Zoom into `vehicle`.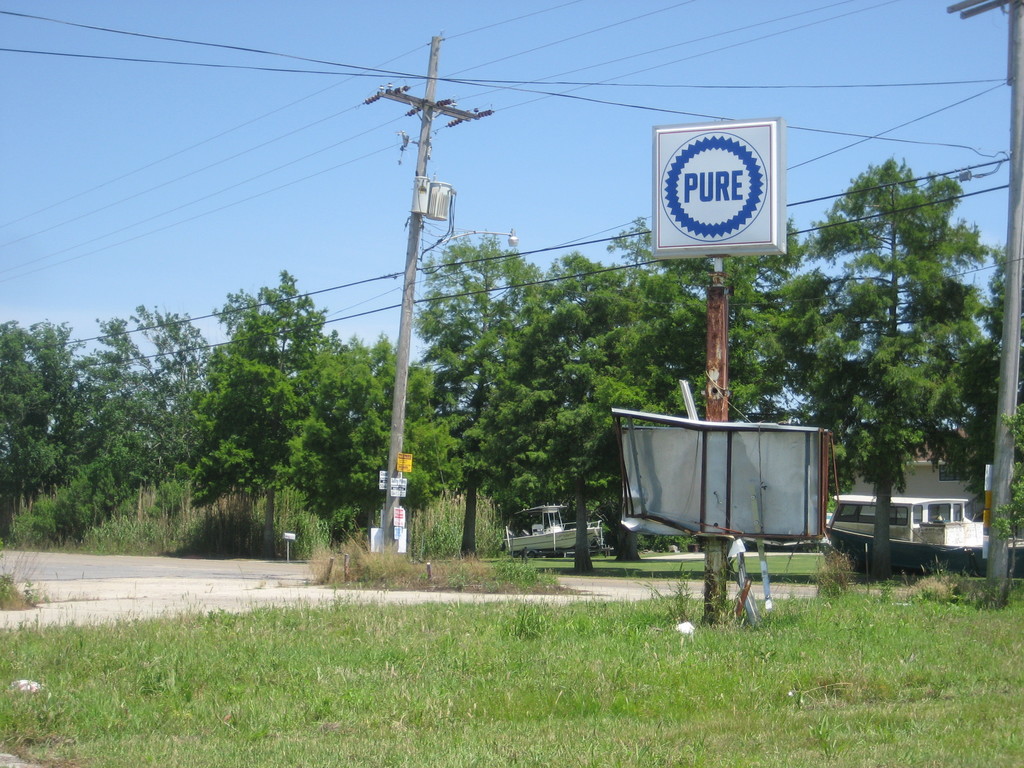
Zoom target: (left=828, top=488, right=989, bottom=568).
